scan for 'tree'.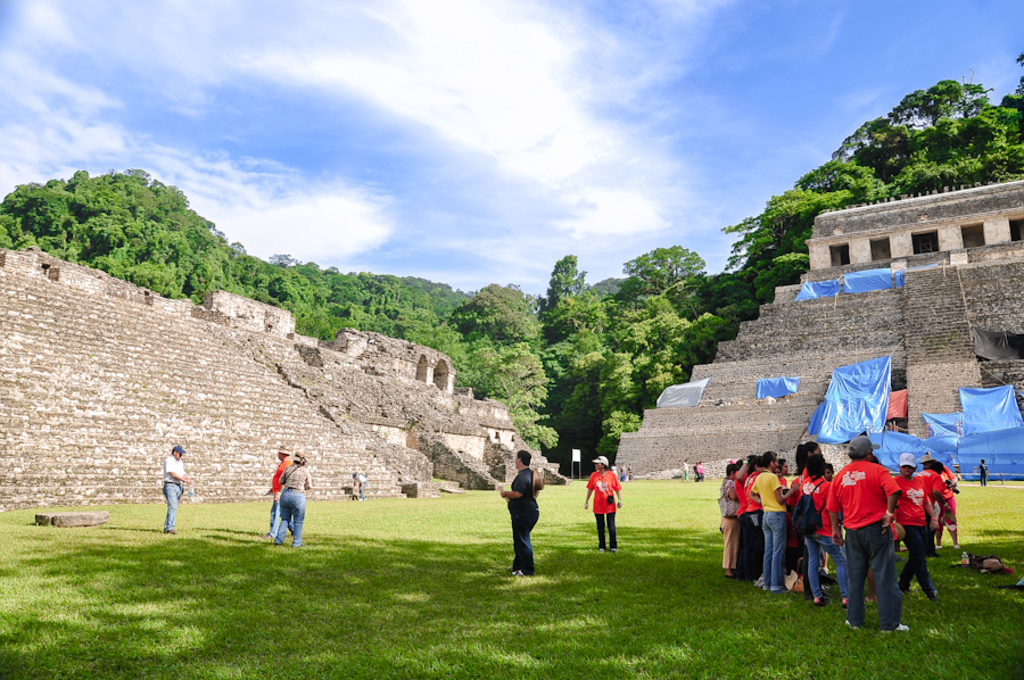
Scan result: region(625, 246, 704, 300).
